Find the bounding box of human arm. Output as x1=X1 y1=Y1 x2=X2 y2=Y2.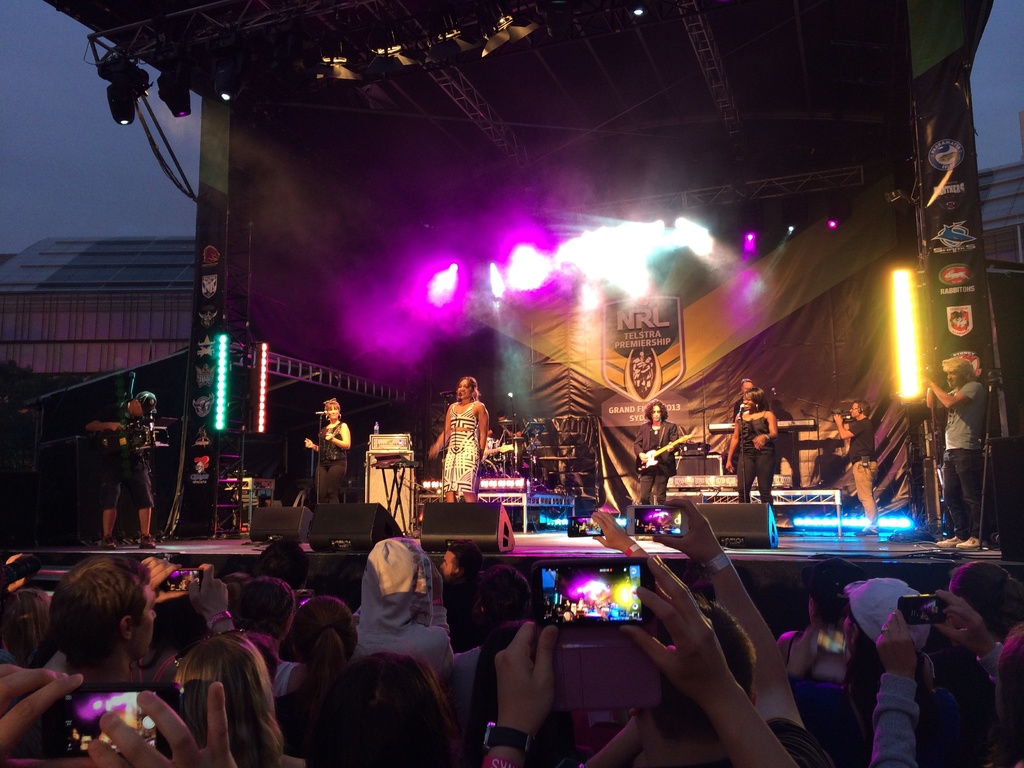
x1=932 y1=590 x2=1006 y2=689.
